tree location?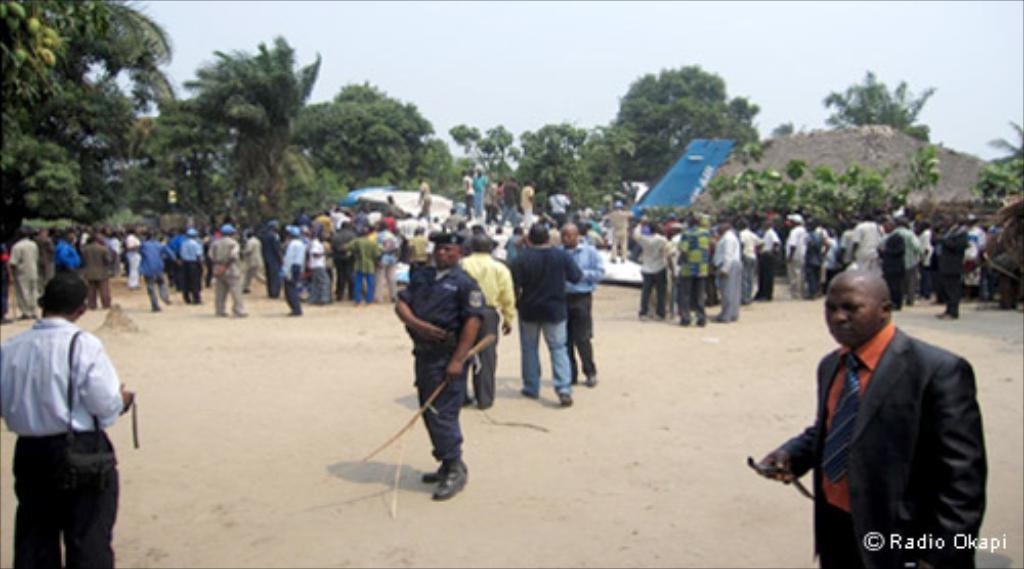
region(457, 119, 494, 201)
